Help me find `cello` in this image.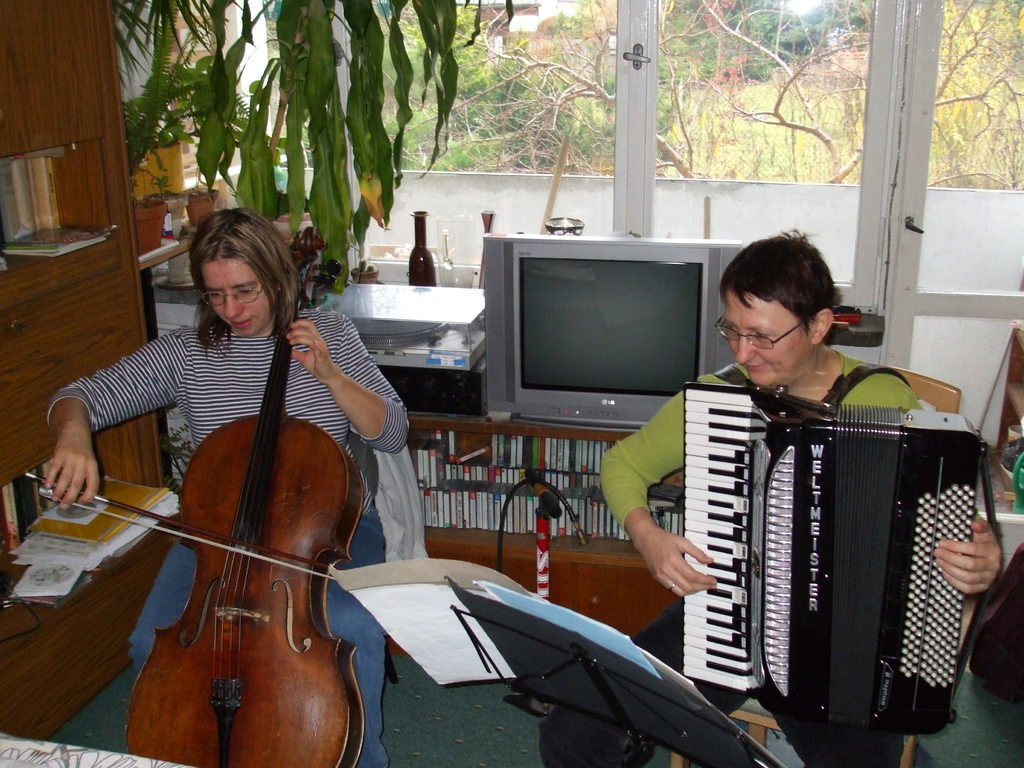
Found it: (23,228,363,767).
